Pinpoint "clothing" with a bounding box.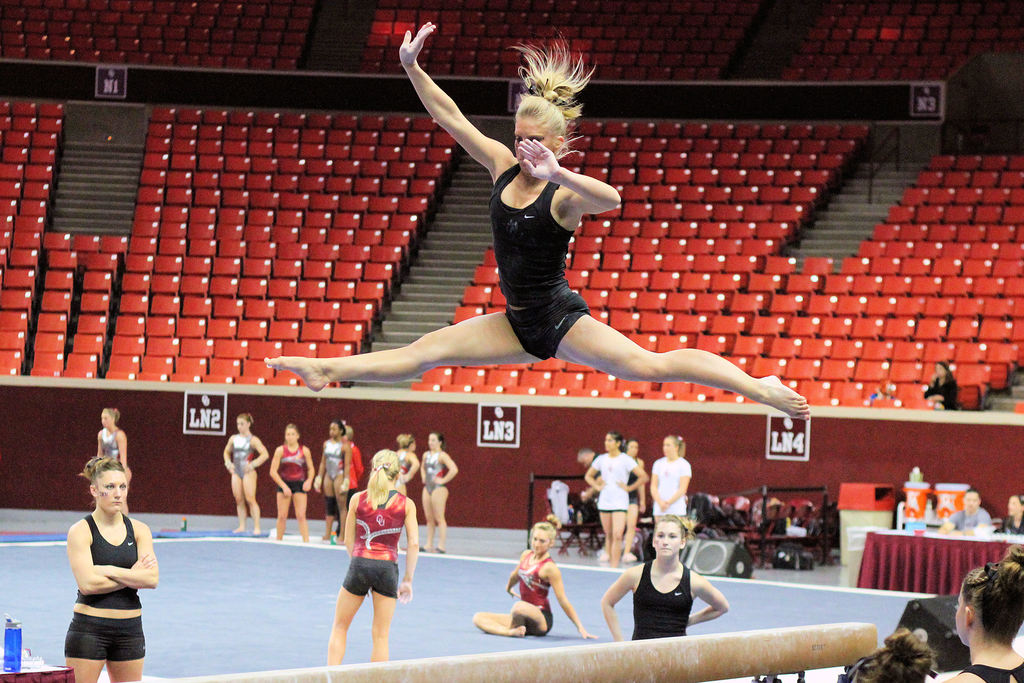
342,445,364,509.
